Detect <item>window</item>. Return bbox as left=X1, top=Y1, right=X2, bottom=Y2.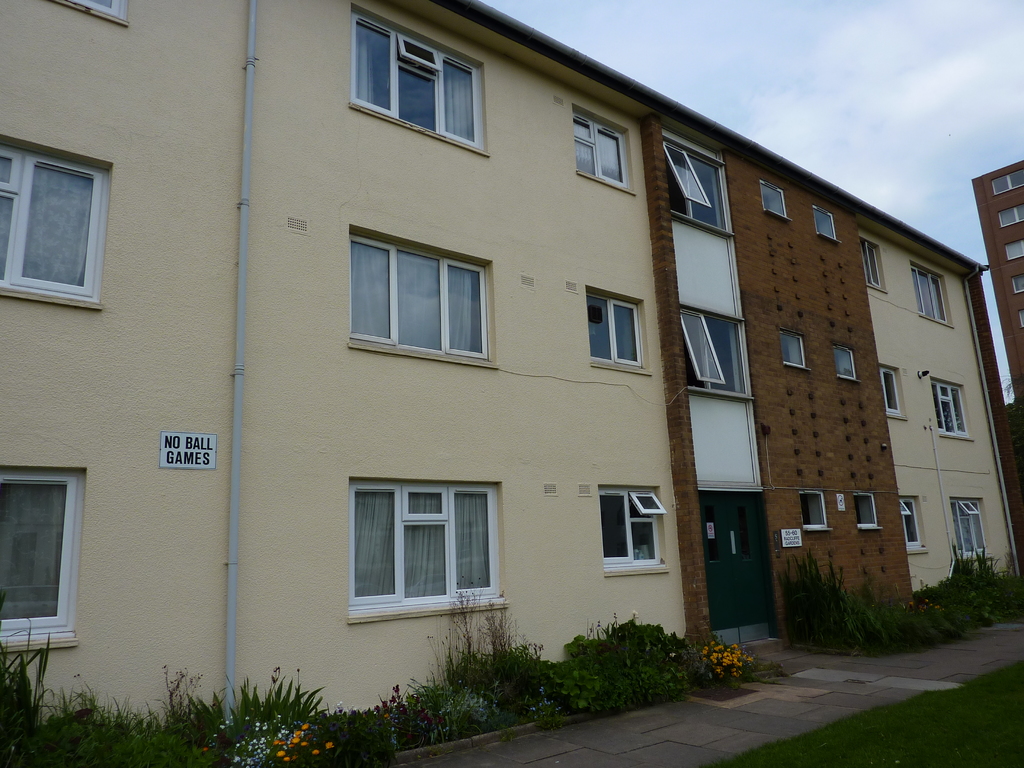
left=801, top=487, right=824, bottom=528.
